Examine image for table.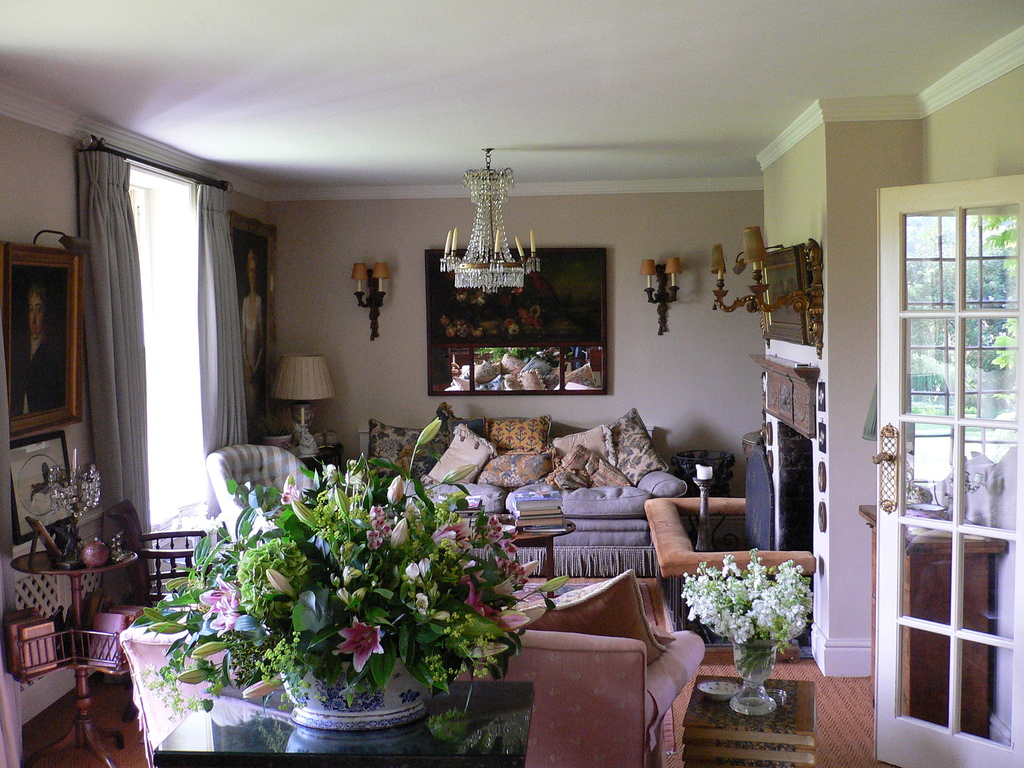
Examination result: box(12, 541, 147, 767).
